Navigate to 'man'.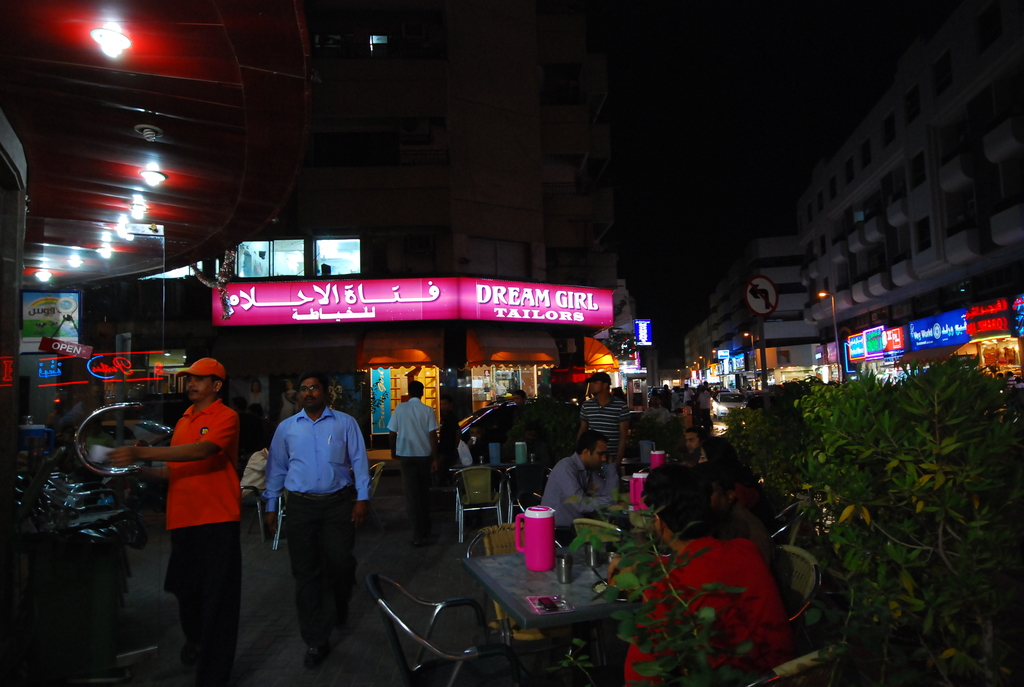
Navigation target: bbox(248, 383, 358, 656).
